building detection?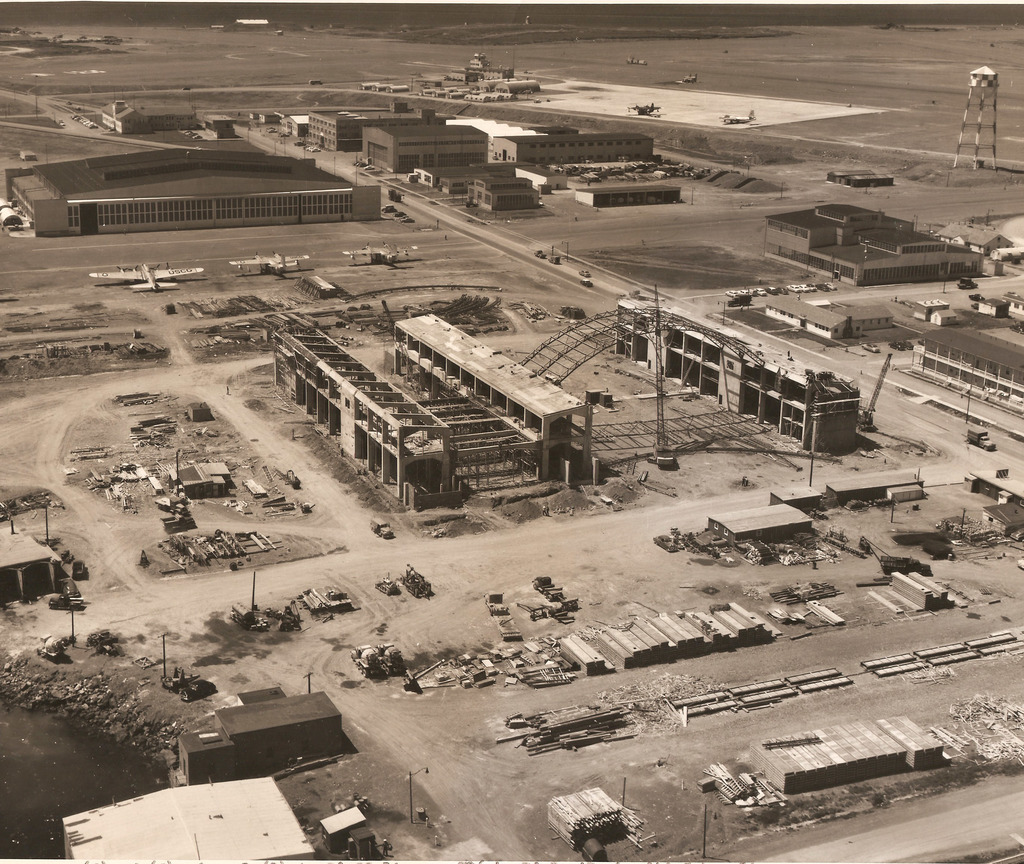
detection(0, 140, 381, 237)
